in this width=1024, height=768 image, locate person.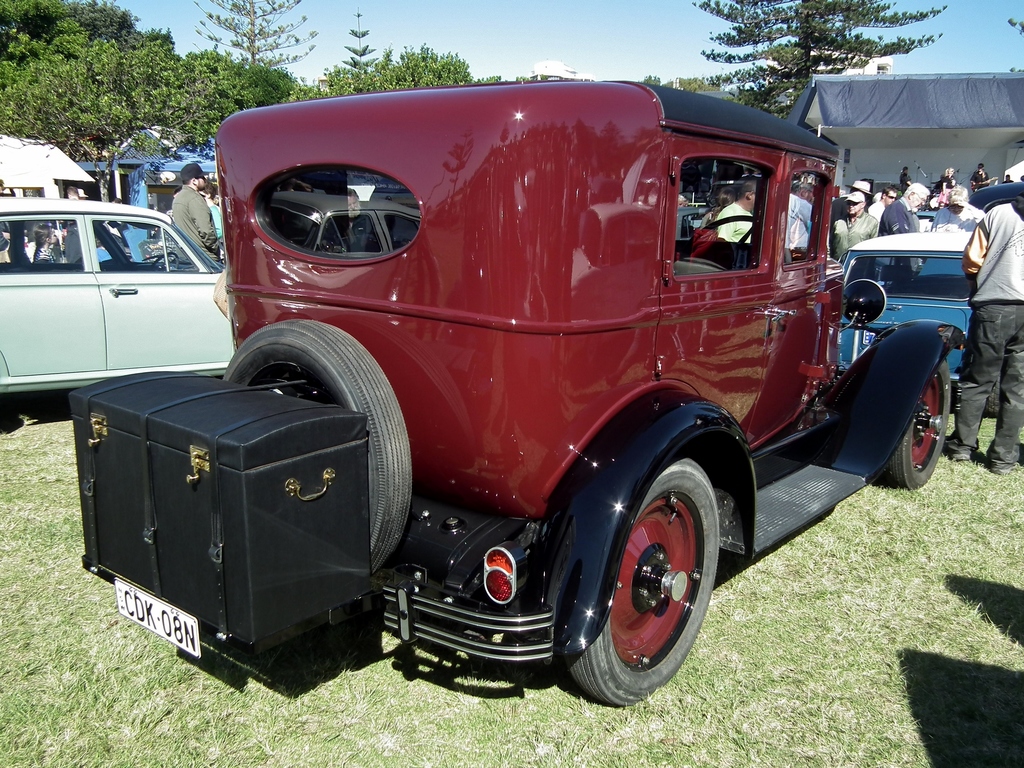
Bounding box: 832,192,880,255.
